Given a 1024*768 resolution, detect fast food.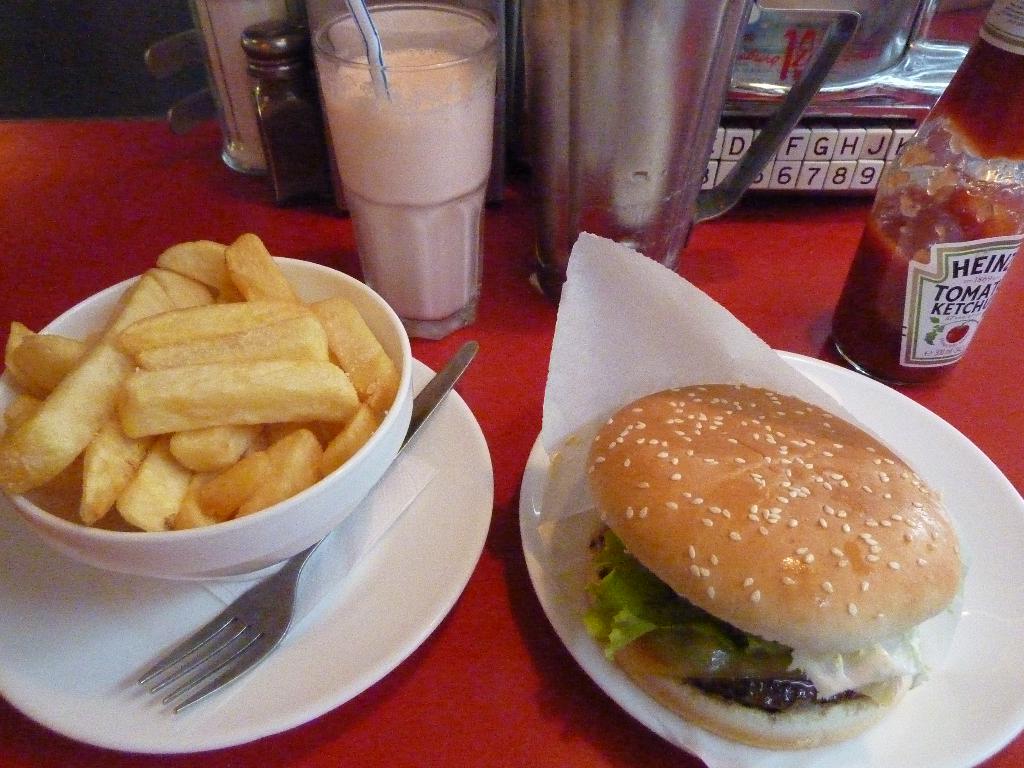
box(322, 395, 372, 472).
